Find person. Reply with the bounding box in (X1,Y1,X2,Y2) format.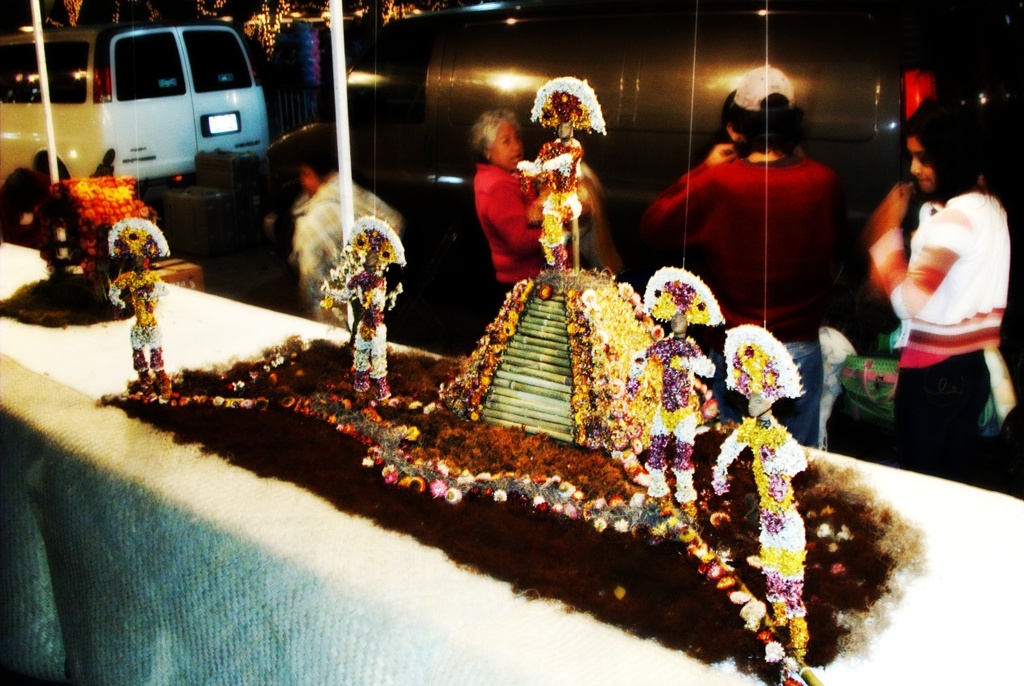
(459,106,568,294).
